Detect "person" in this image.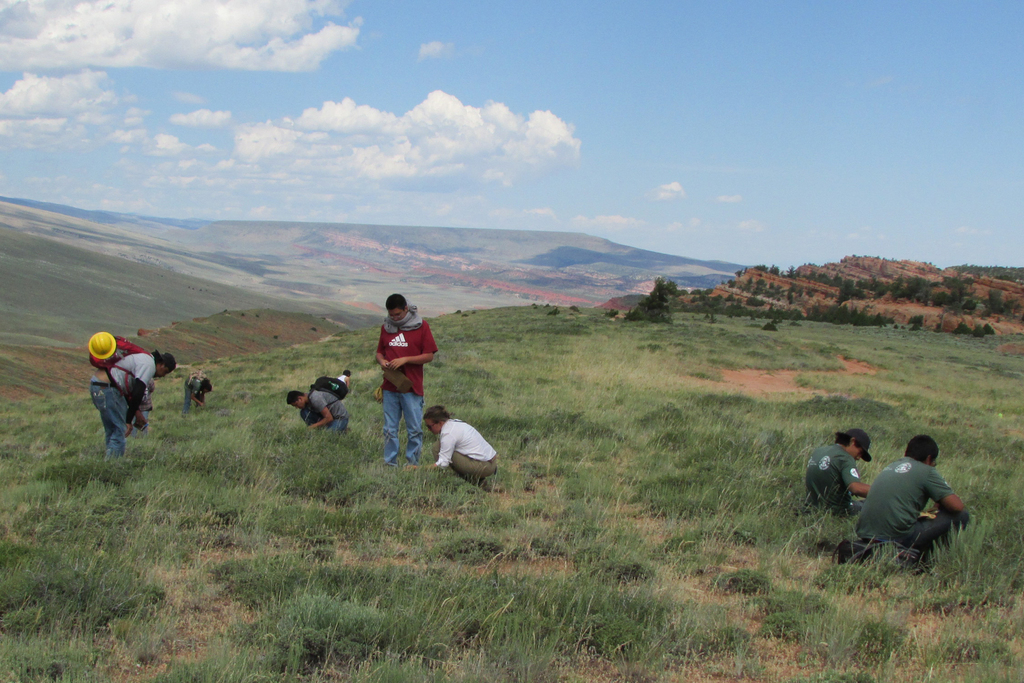
Detection: region(328, 369, 364, 402).
